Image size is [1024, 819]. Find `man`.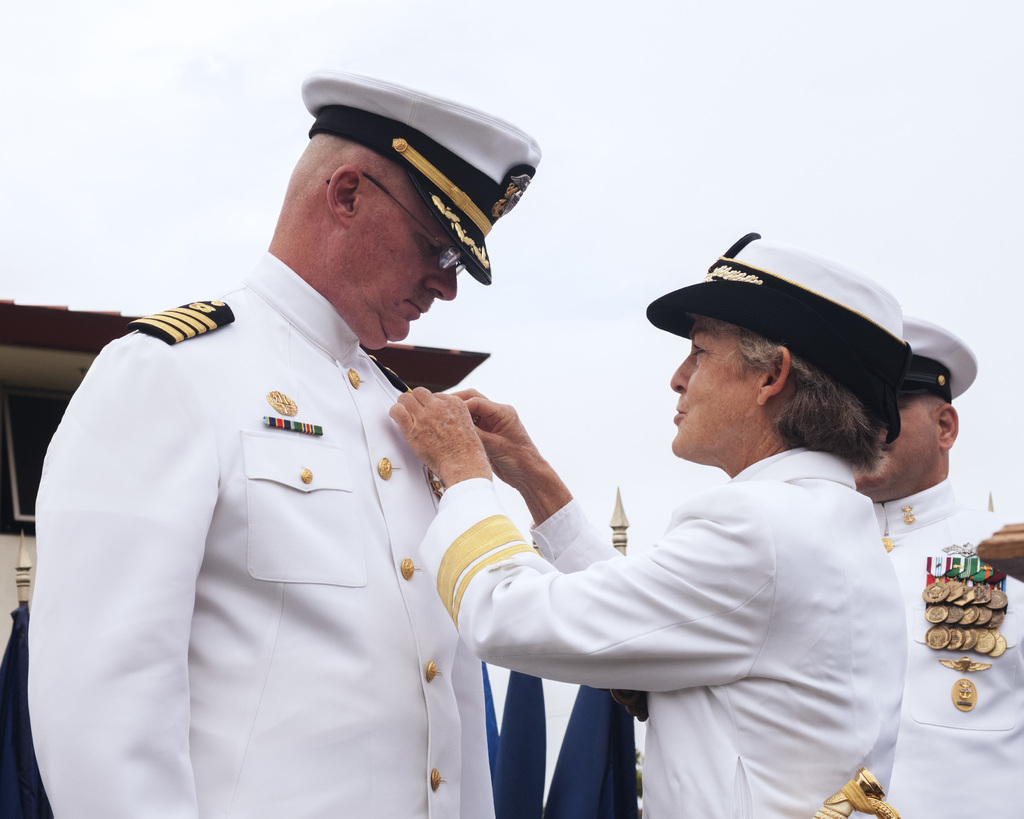
locate(24, 63, 541, 818).
